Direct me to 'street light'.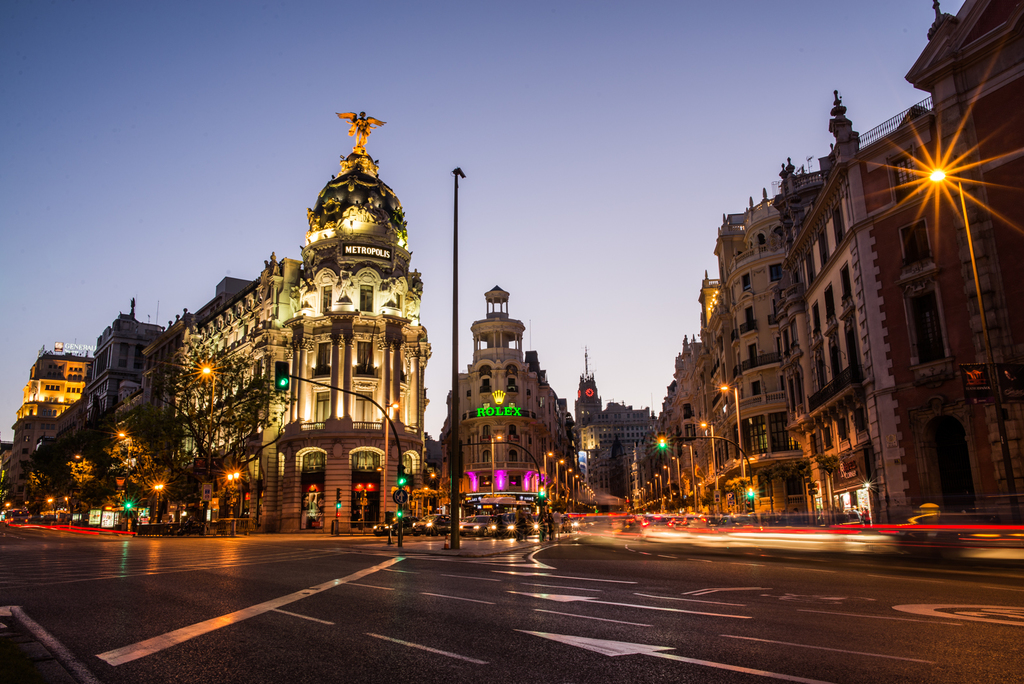
Direction: 538, 451, 551, 503.
